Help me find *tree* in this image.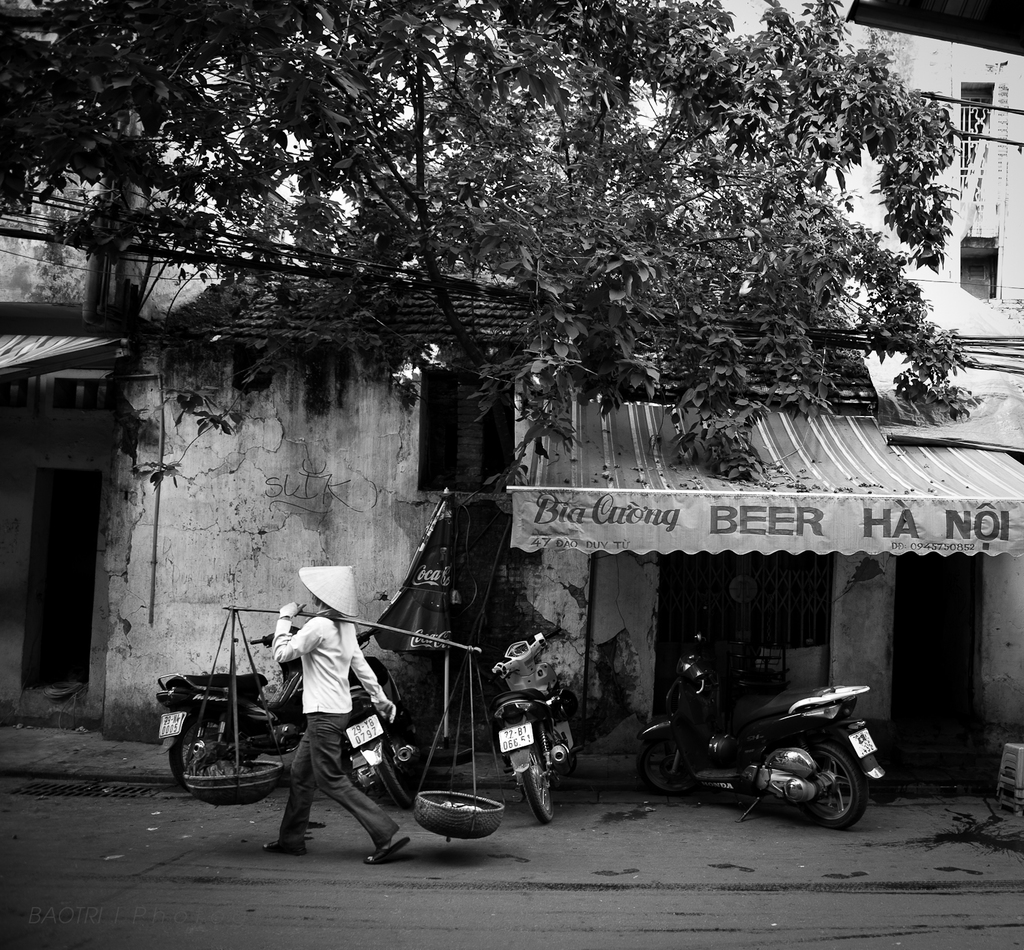
Found it: left=0, top=3, right=270, bottom=206.
